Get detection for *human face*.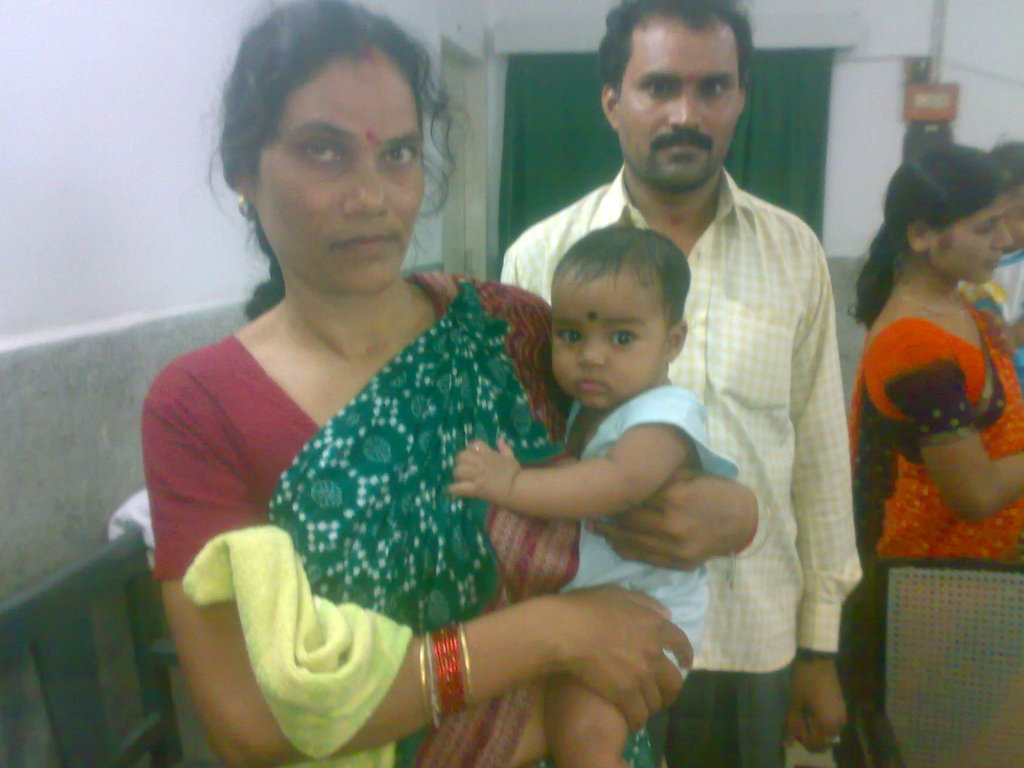
Detection: [549,264,682,413].
